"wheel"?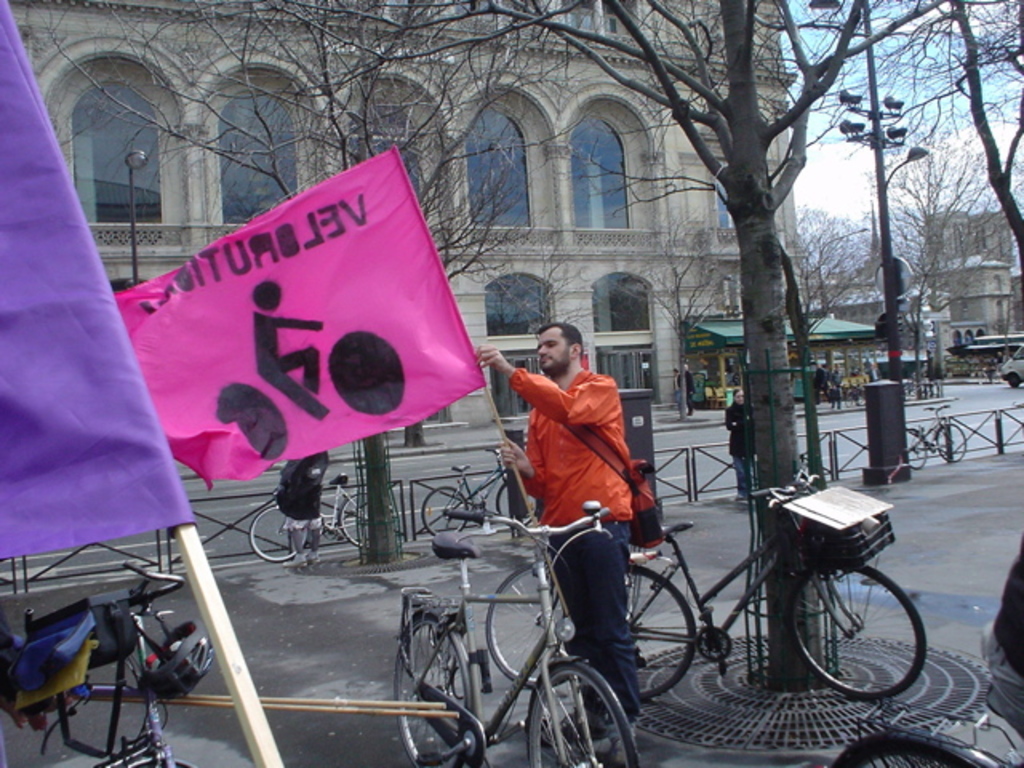
detection(395, 610, 482, 766)
